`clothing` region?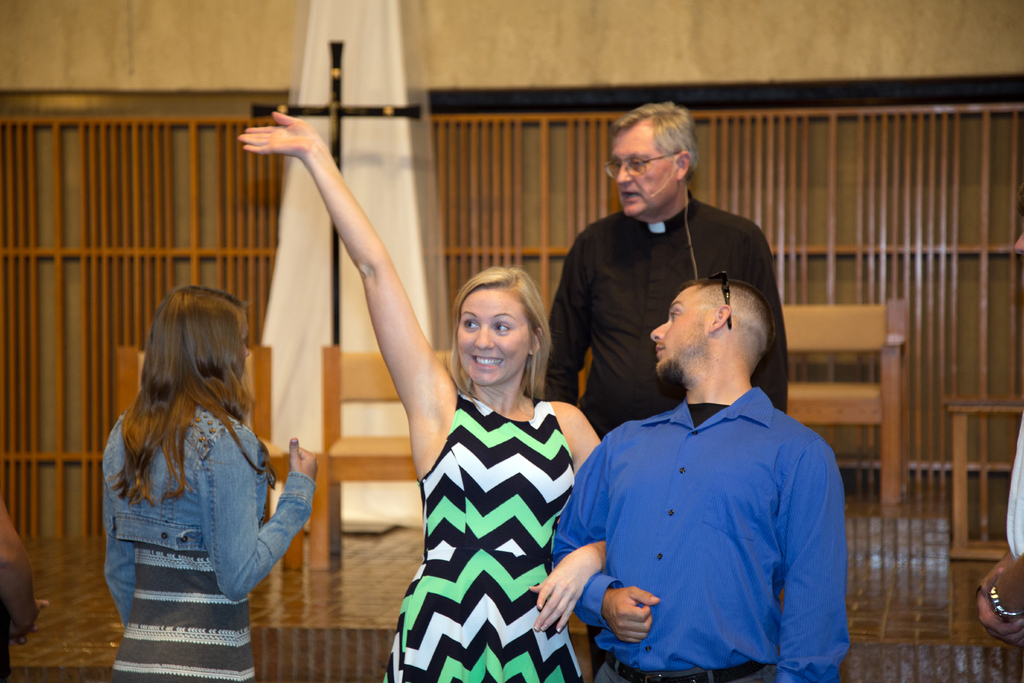
<region>554, 388, 850, 682</region>
